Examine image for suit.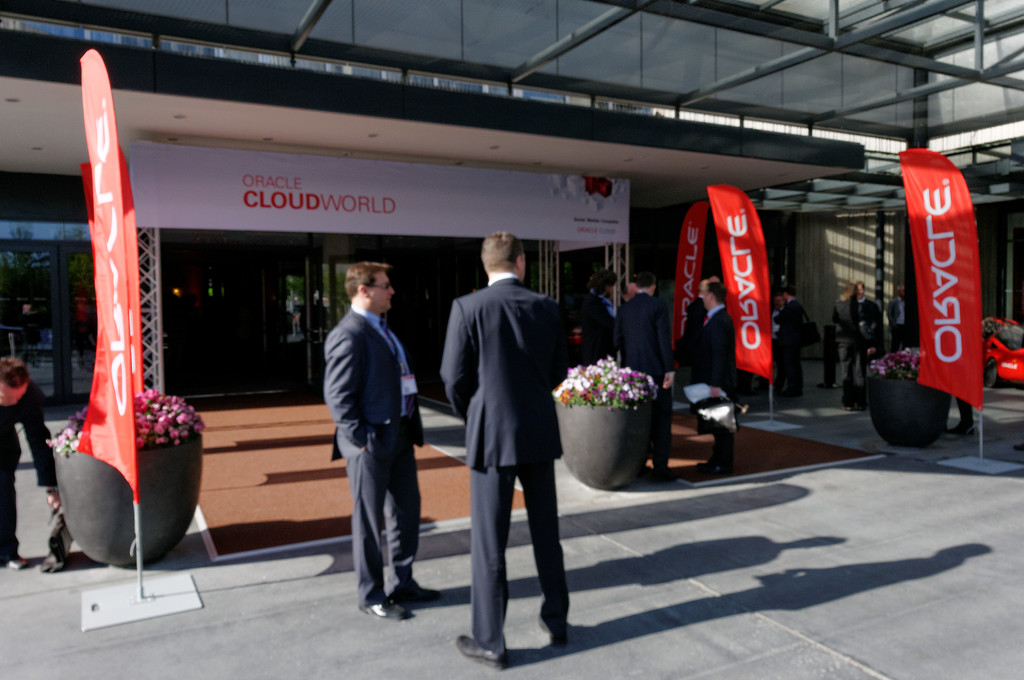
Examination result: detection(440, 223, 574, 642).
